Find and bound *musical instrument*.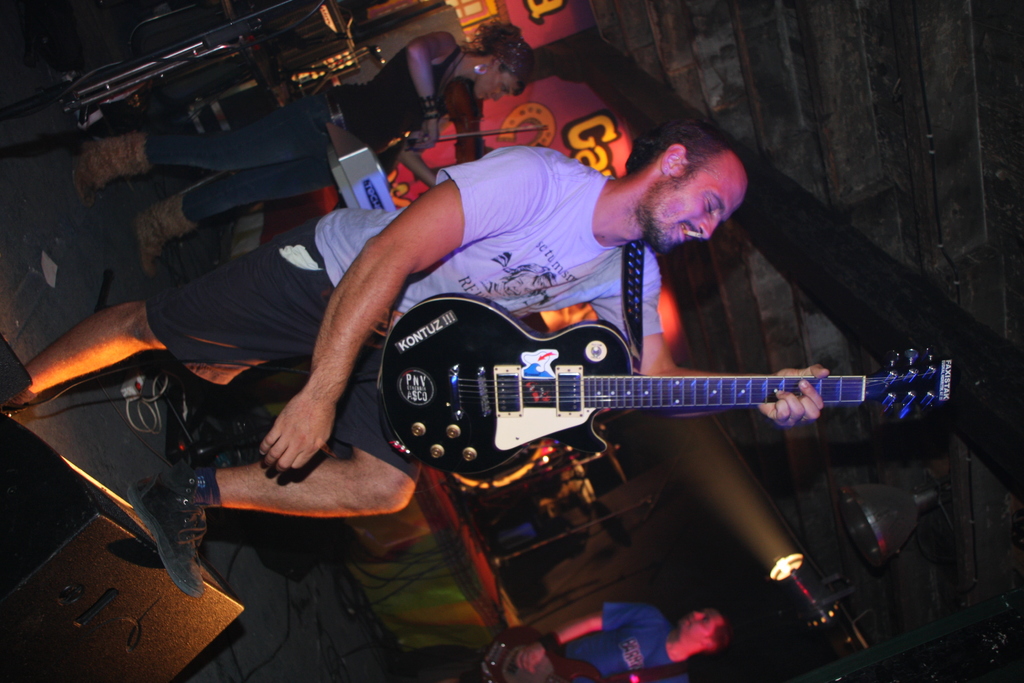
Bound: bbox(465, 625, 634, 682).
